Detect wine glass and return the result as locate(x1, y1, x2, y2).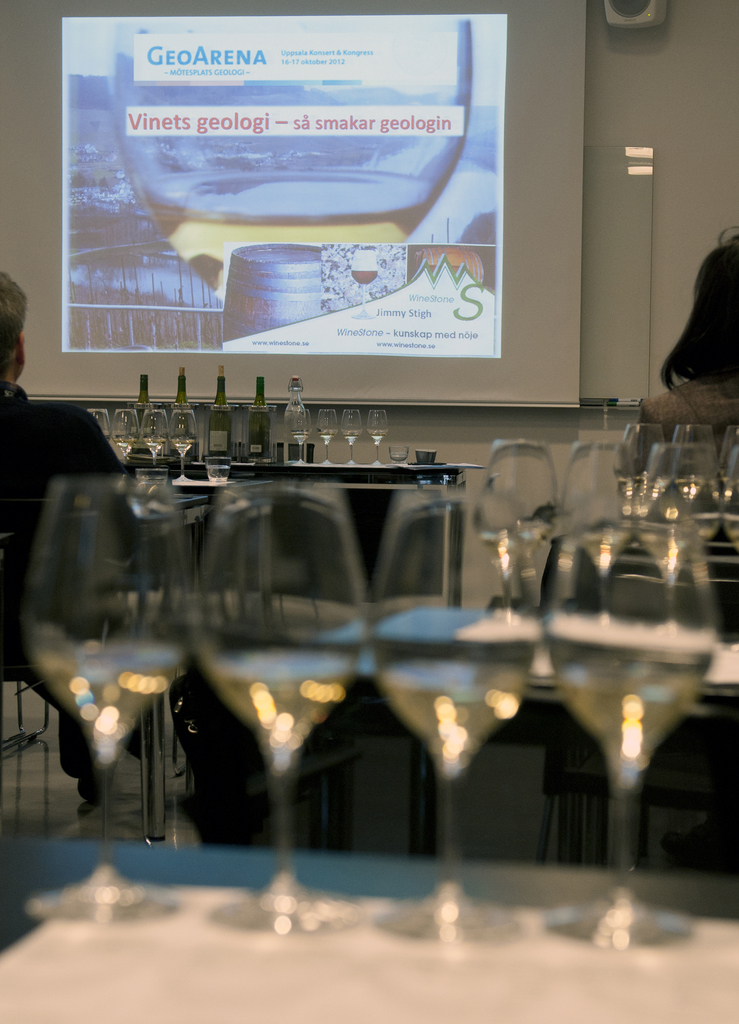
locate(535, 517, 724, 944).
